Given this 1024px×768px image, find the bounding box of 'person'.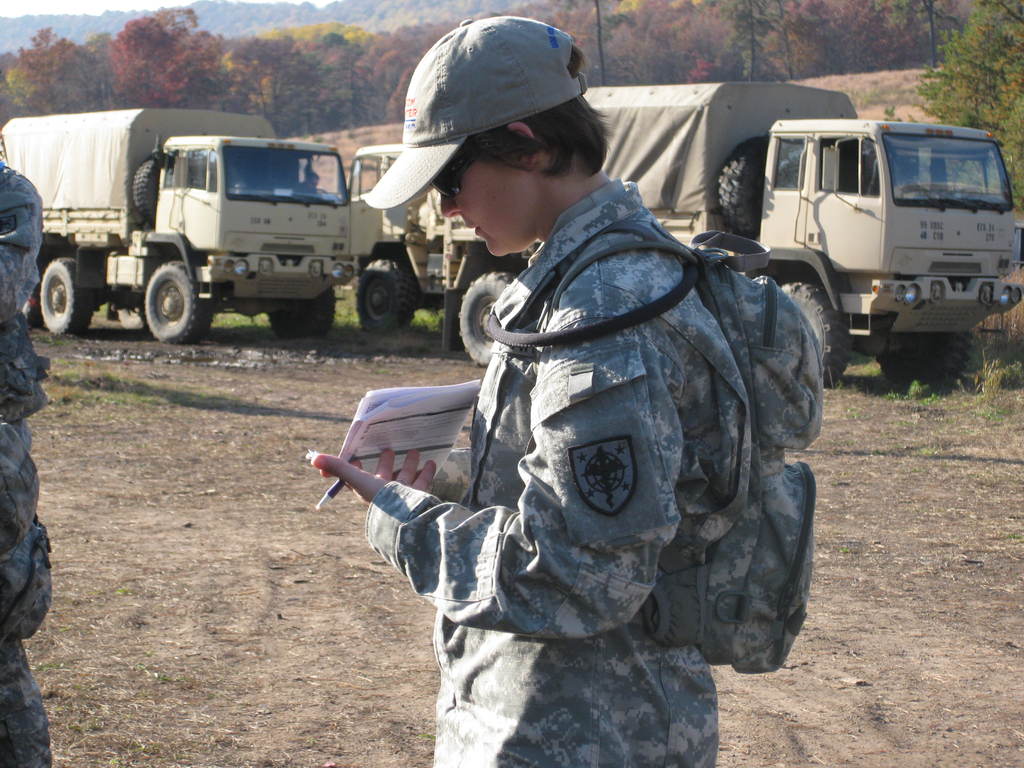
[296,172,317,193].
